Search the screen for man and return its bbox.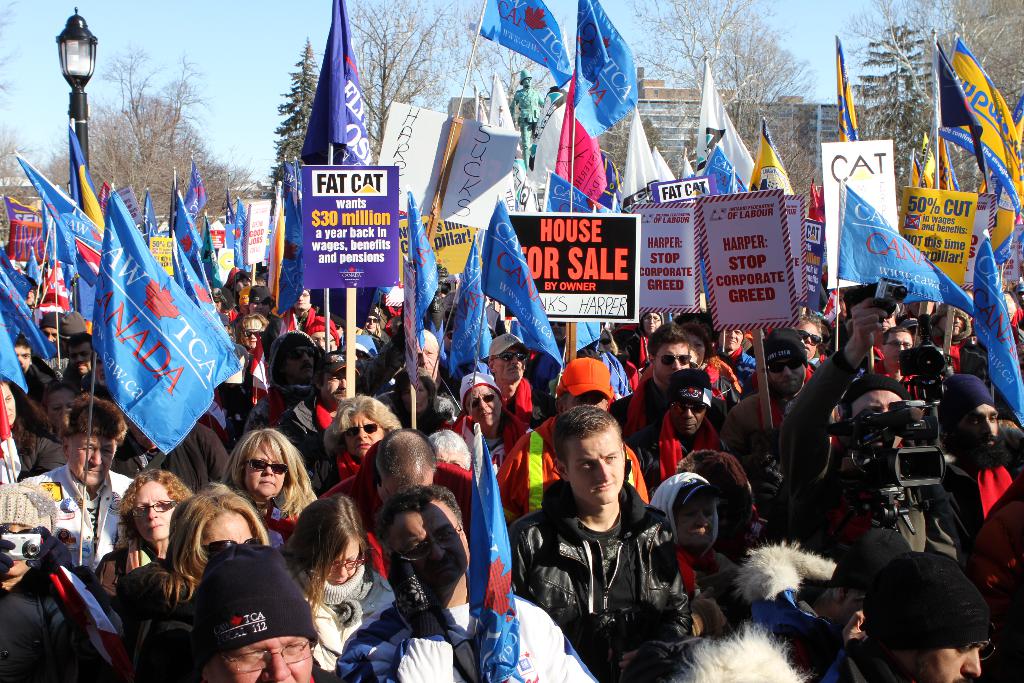
Found: (left=715, top=324, right=817, bottom=486).
